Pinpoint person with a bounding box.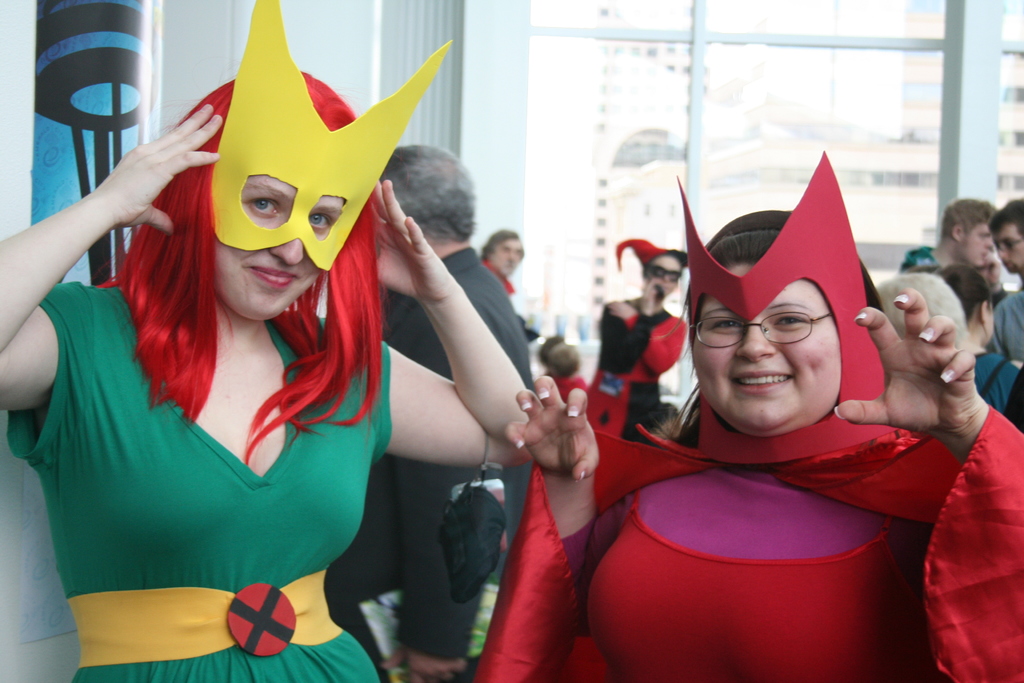
[x1=476, y1=226, x2=524, y2=295].
